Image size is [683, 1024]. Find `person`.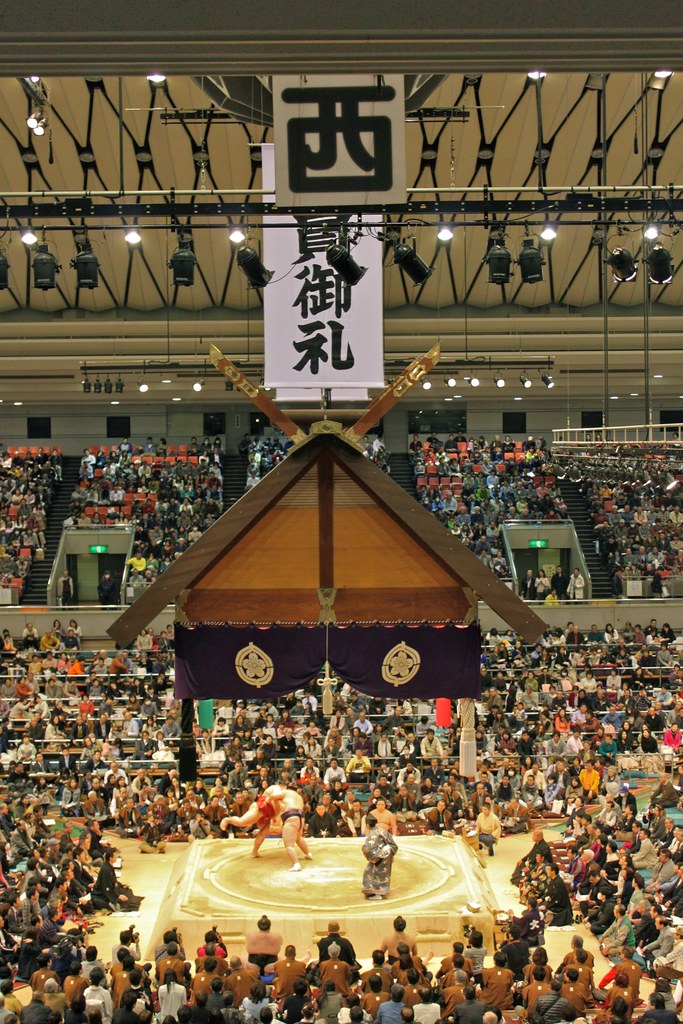
(x1=219, y1=992, x2=242, y2=1023).
